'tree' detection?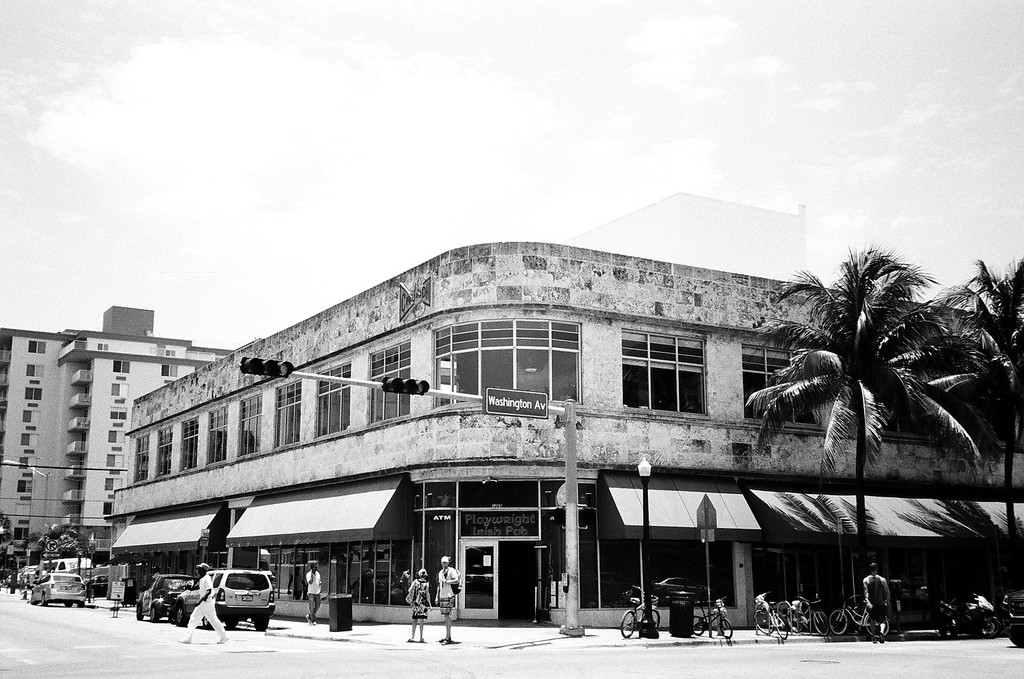
detection(17, 523, 96, 562)
